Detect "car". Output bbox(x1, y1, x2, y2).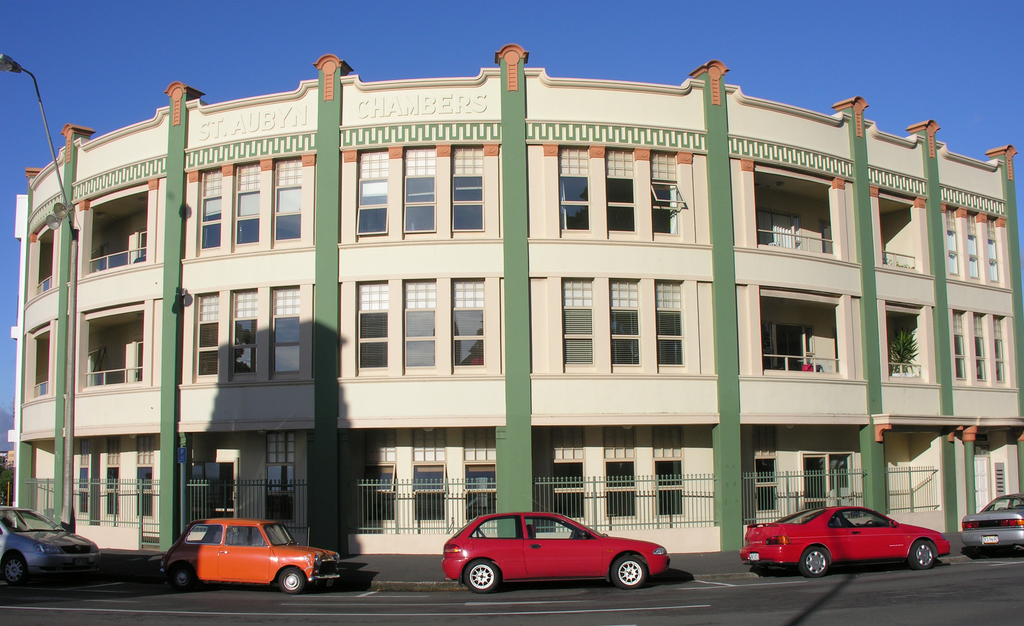
bbox(740, 503, 957, 582).
